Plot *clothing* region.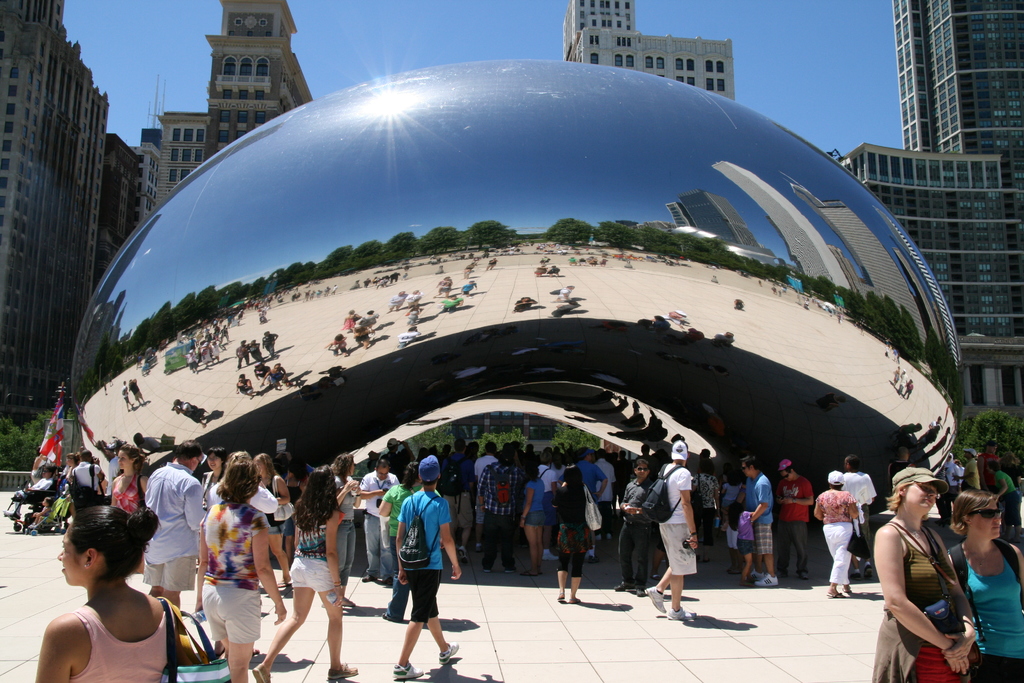
Plotted at 960:460:984:491.
